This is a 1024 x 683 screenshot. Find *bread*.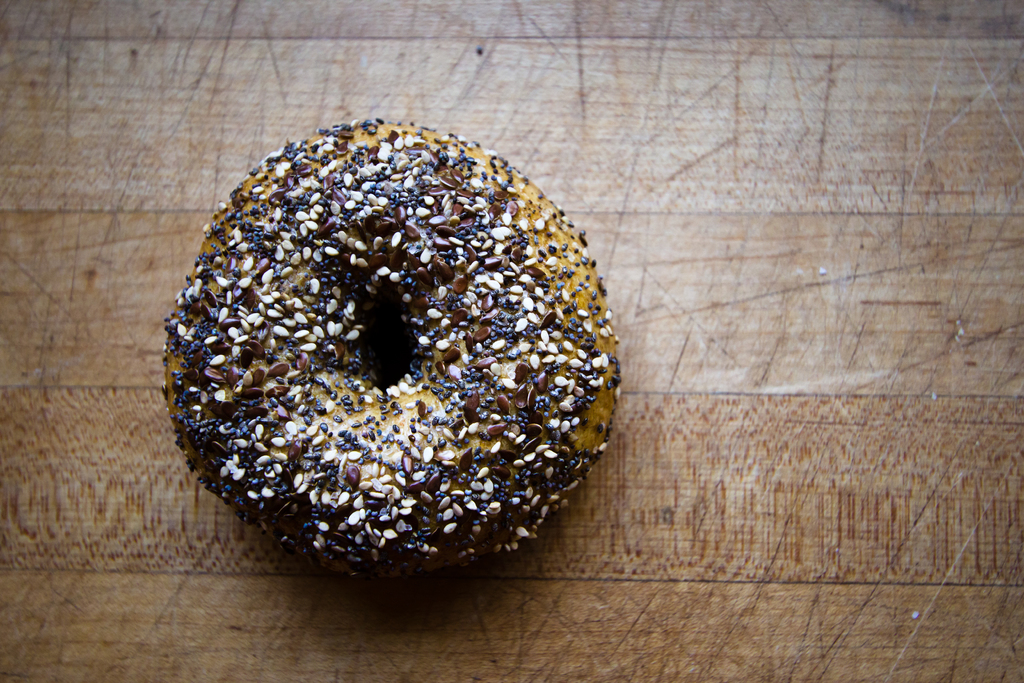
Bounding box: Rect(177, 133, 619, 582).
